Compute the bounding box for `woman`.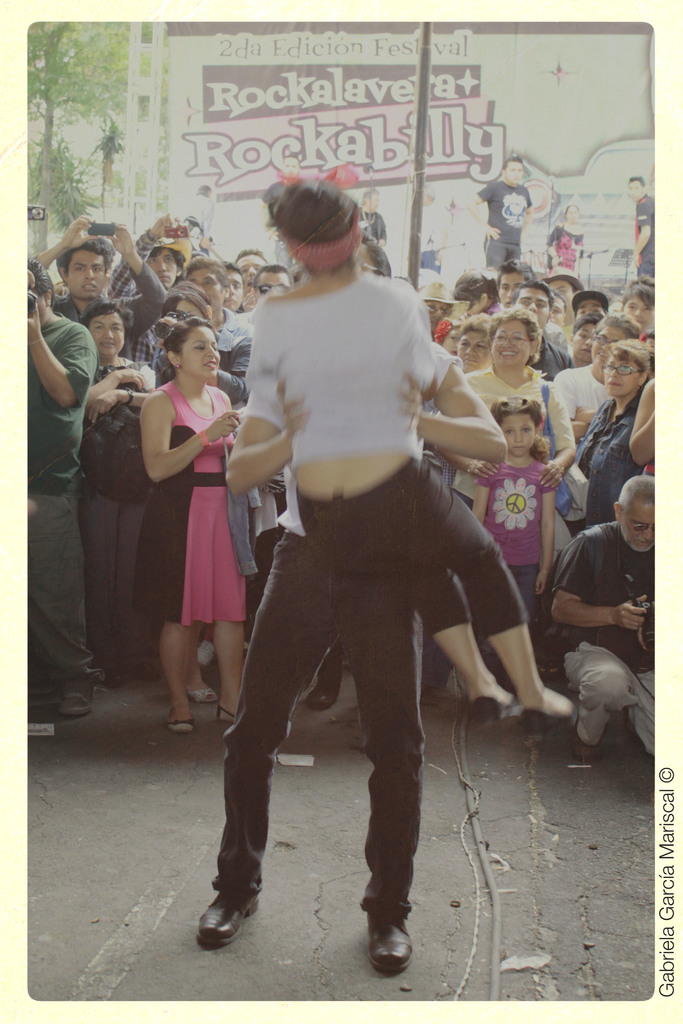
box(248, 174, 572, 730).
